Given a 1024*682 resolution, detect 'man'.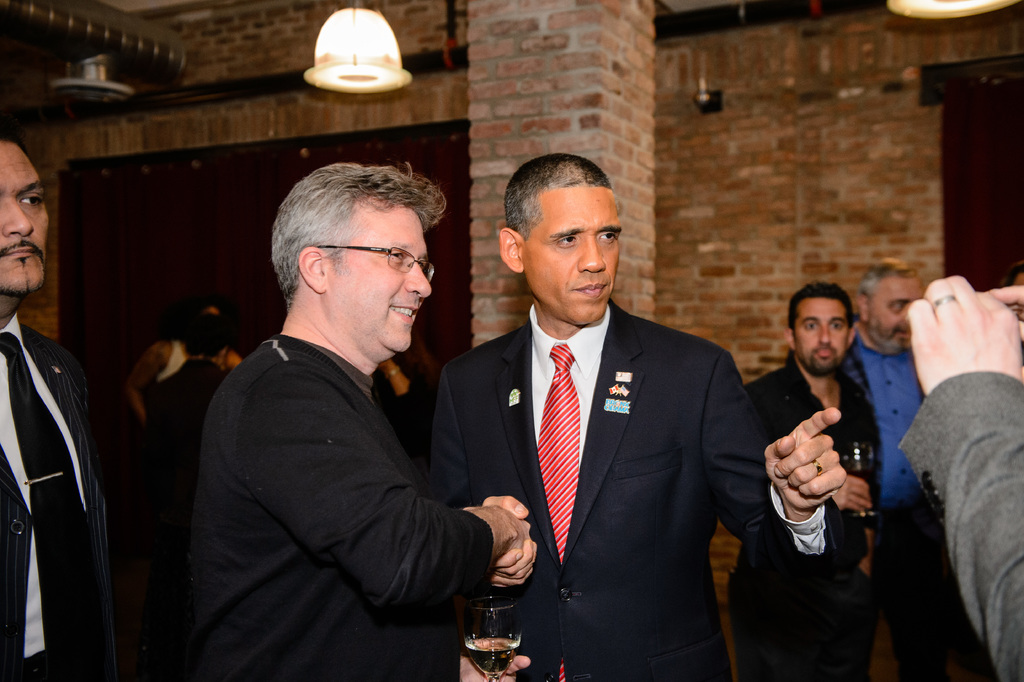
<region>852, 257, 947, 681</region>.
